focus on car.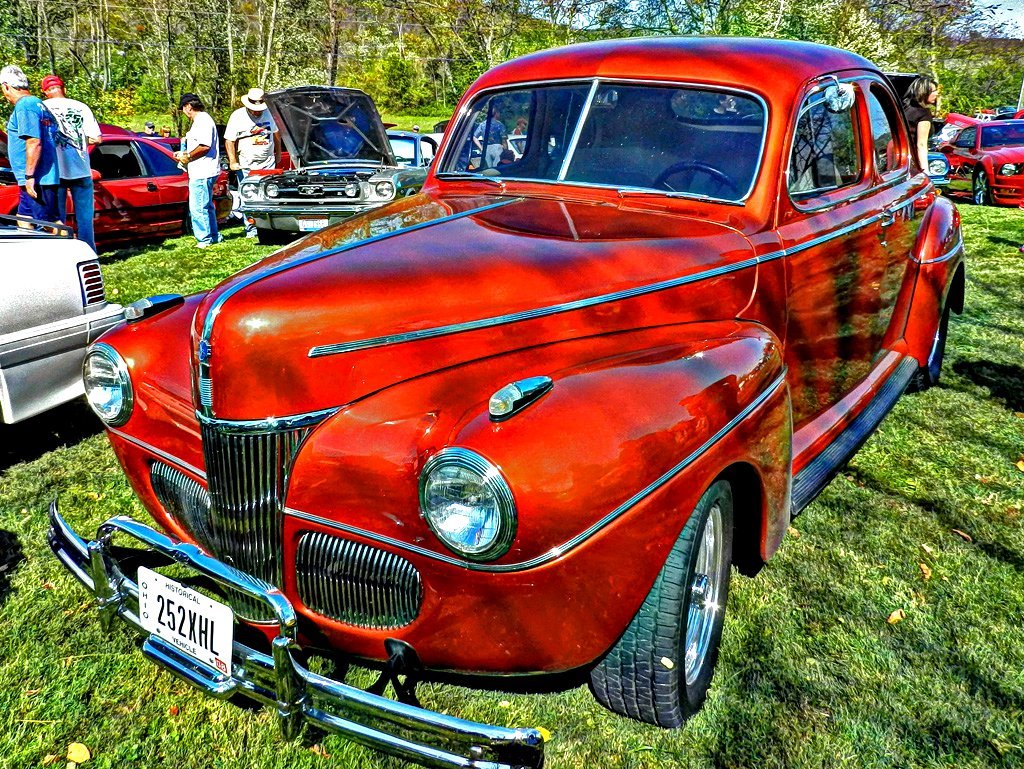
Focused at x1=881 y1=72 x2=950 y2=186.
